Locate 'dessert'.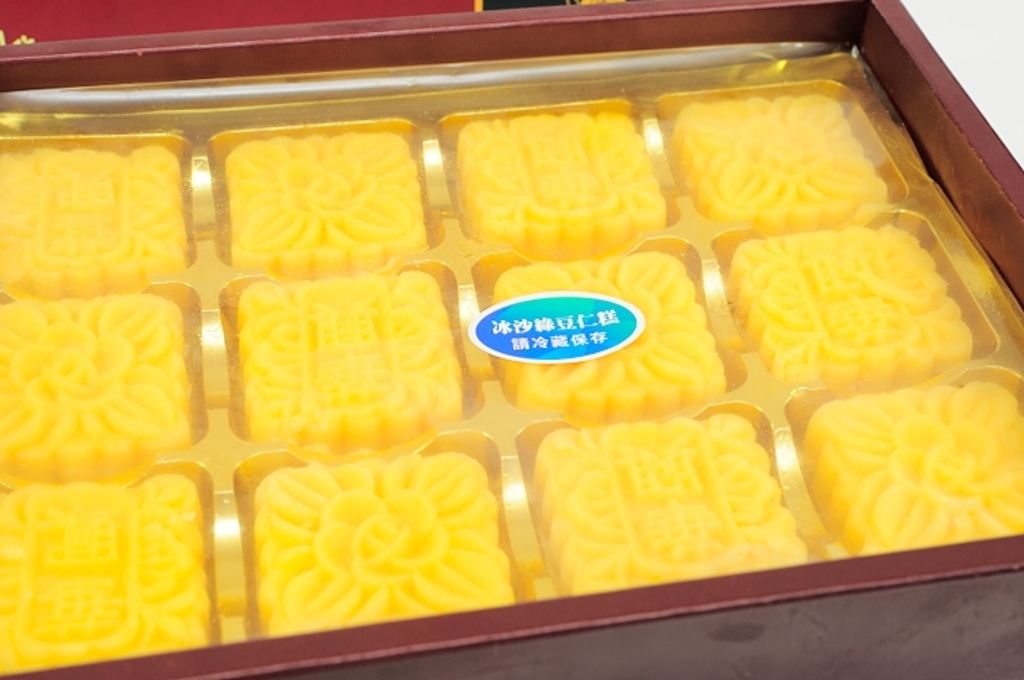
Bounding box: 537,409,818,598.
